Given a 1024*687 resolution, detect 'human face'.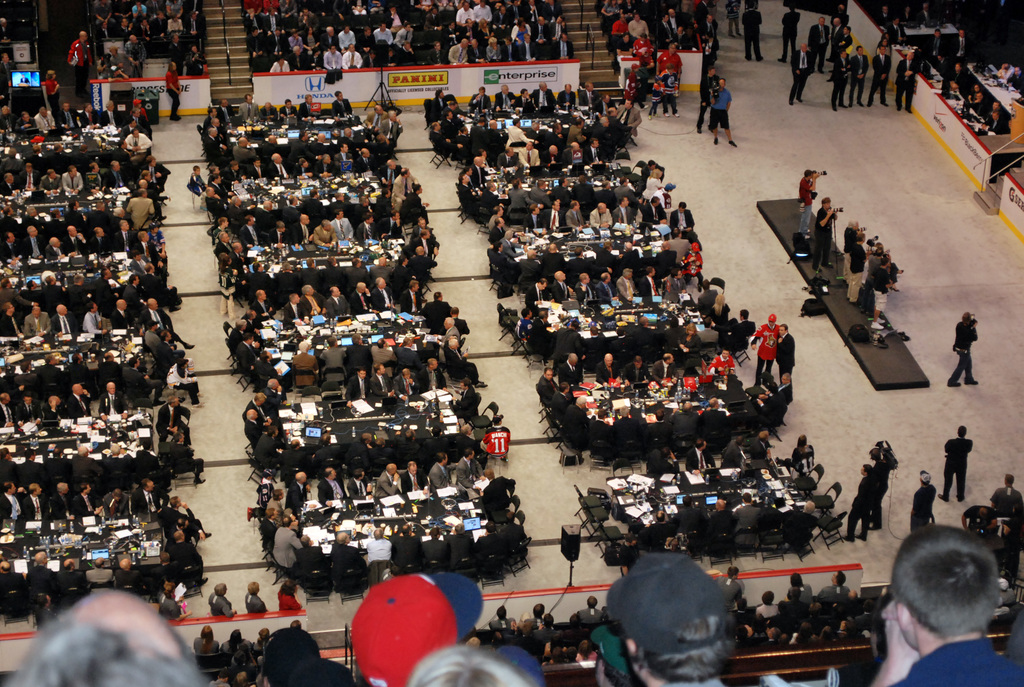
crop(607, 275, 613, 281).
